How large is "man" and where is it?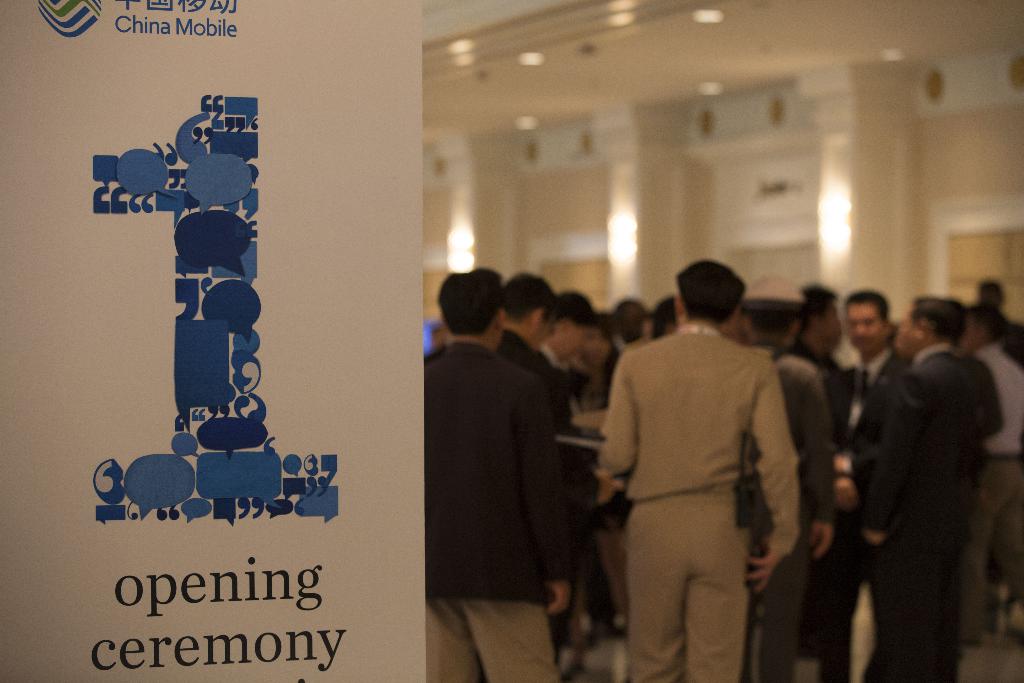
Bounding box: left=586, top=243, right=832, bottom=682.
